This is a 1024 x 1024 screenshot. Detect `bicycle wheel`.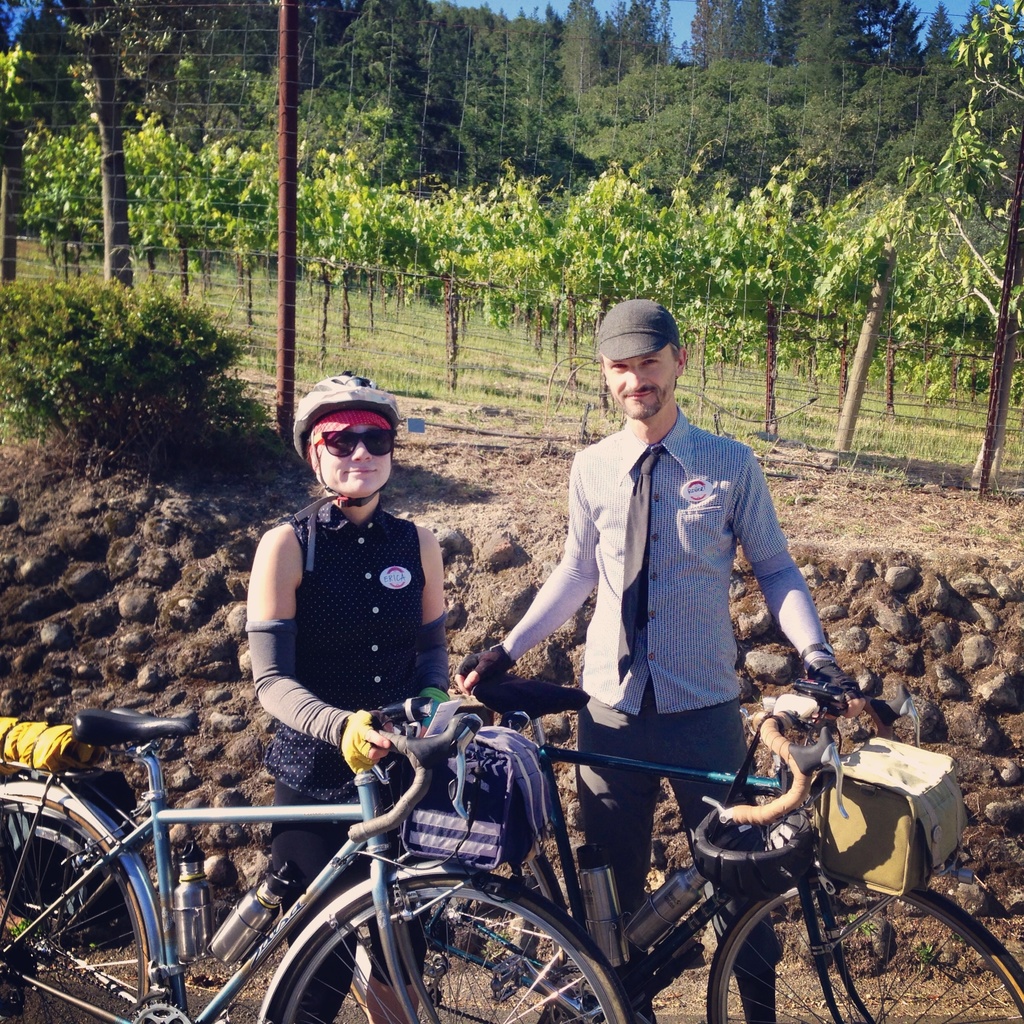
(277,880,616,1015).
